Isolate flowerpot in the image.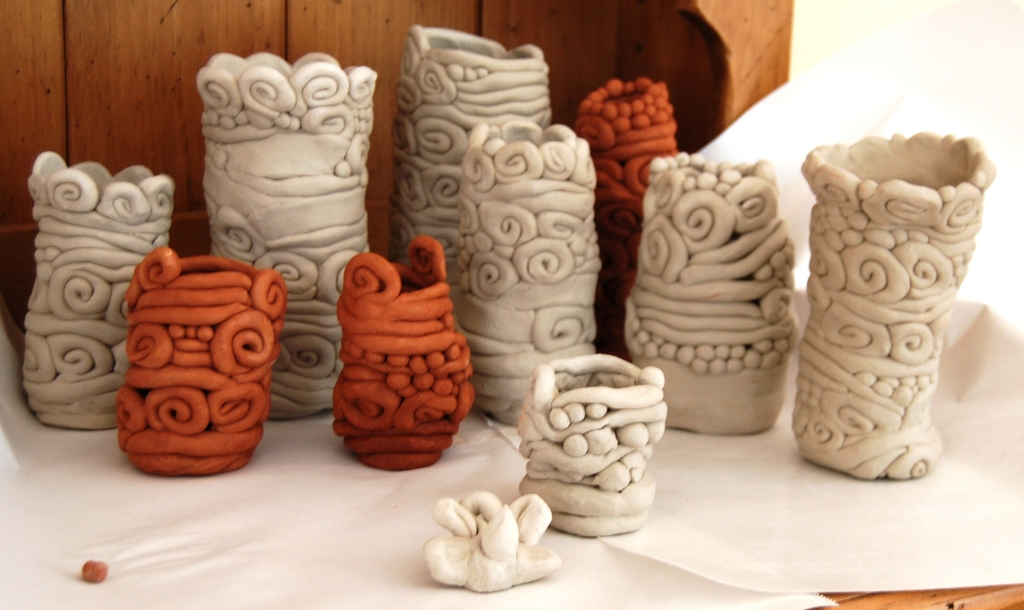
Isolated region: (x1=110, y1=246, x2=287, y2=479).
